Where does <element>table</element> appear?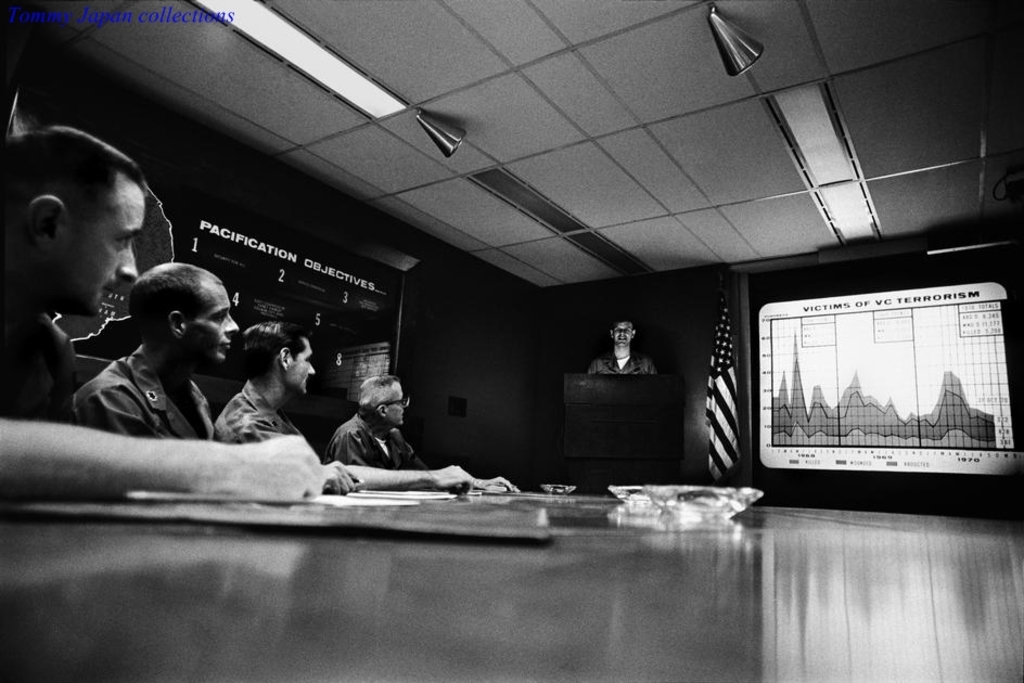
Appears at rect(171, 462, 996, 662).
